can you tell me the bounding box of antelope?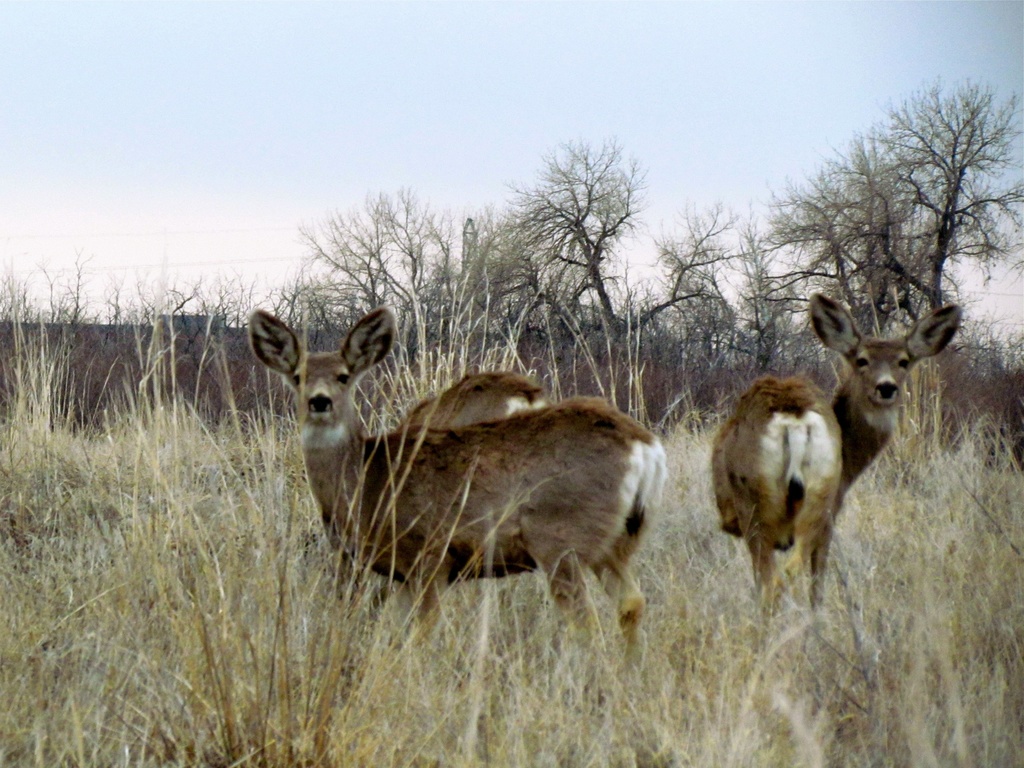
BBox(710, 294, 962, 621).
